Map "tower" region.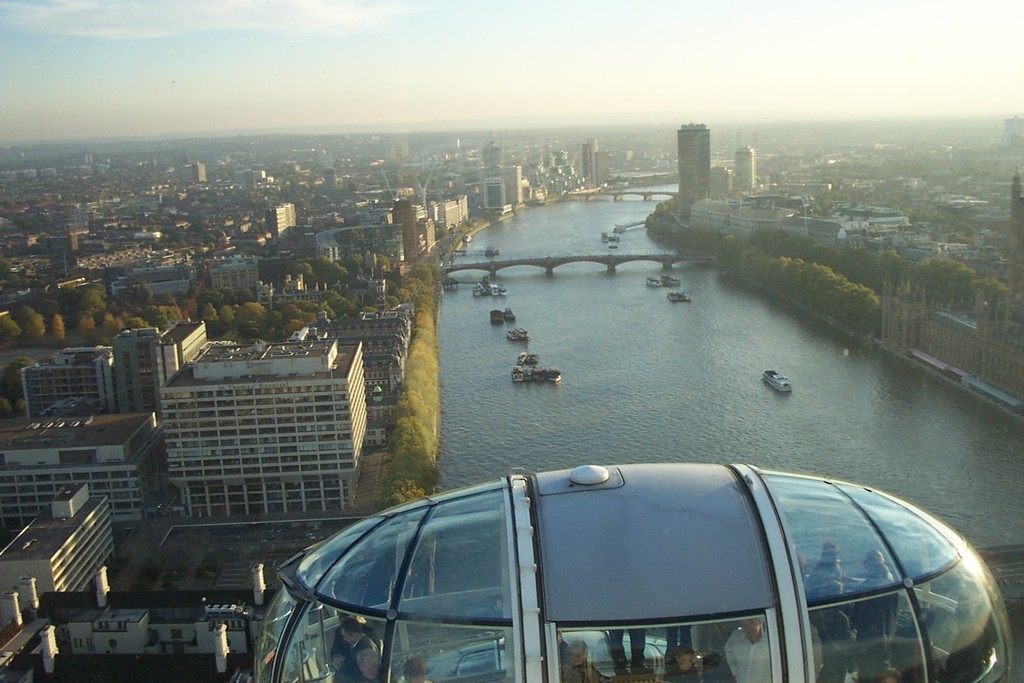
Mapped to detection(270, 199, 307, 238).
